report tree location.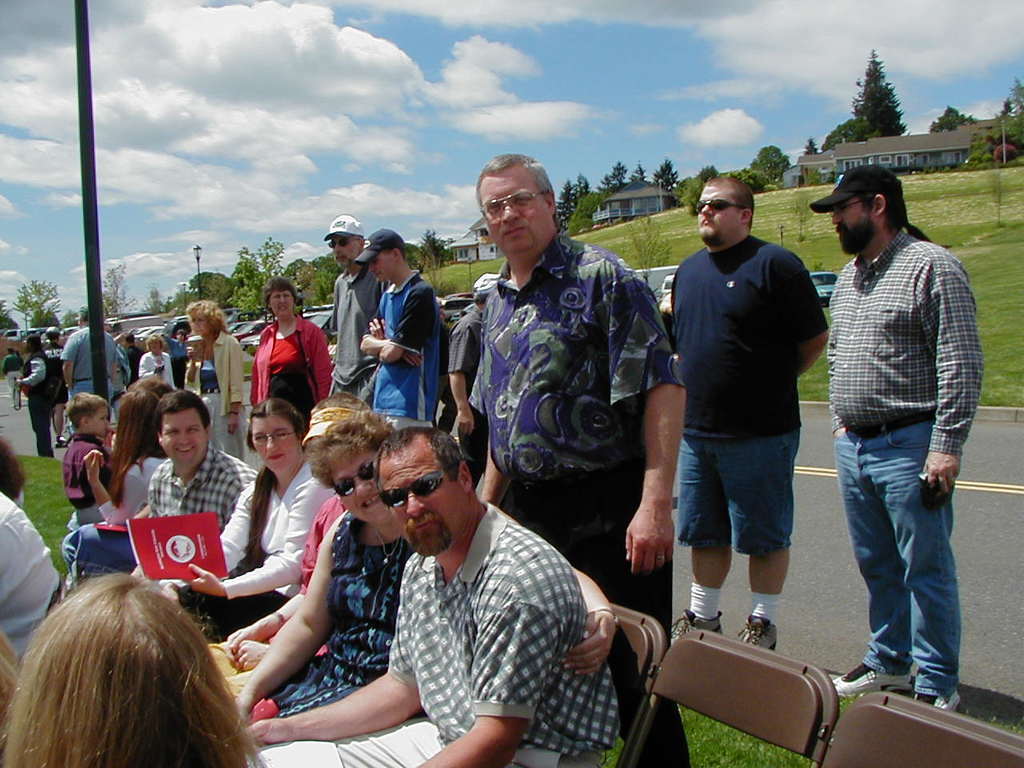
Report: [left=962, top=130, right=1006, bottom=166].
